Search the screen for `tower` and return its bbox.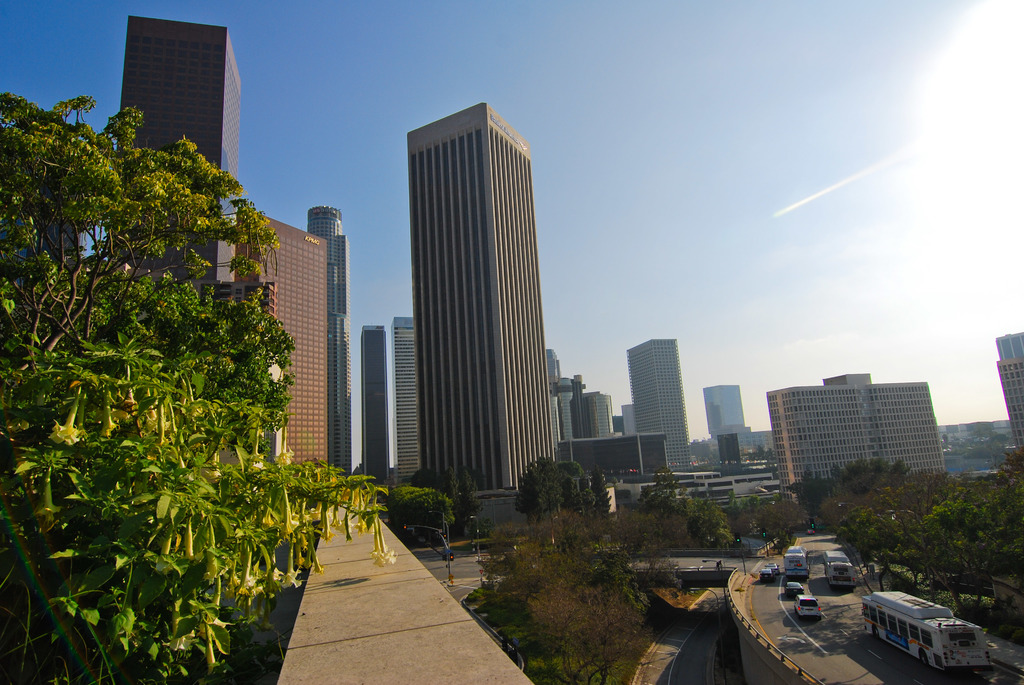
Found: left=111, top=15, right=237, bottom=345.
